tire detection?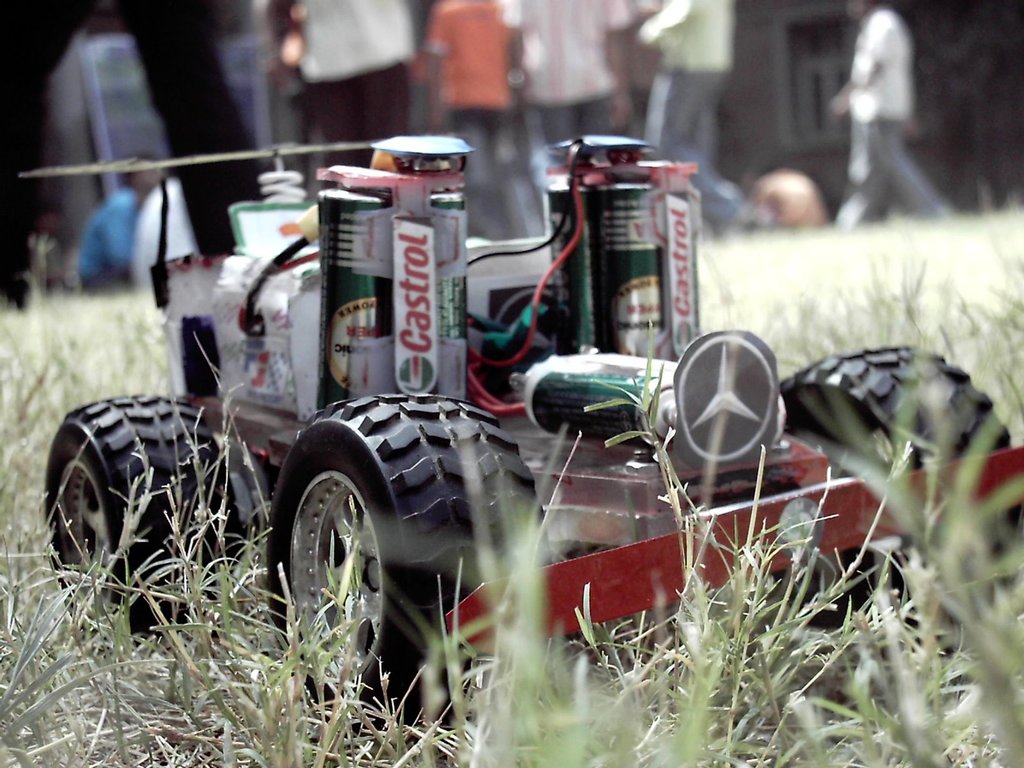
{"left": 252, "top": 410, "right": 474, "bottom": 696}
